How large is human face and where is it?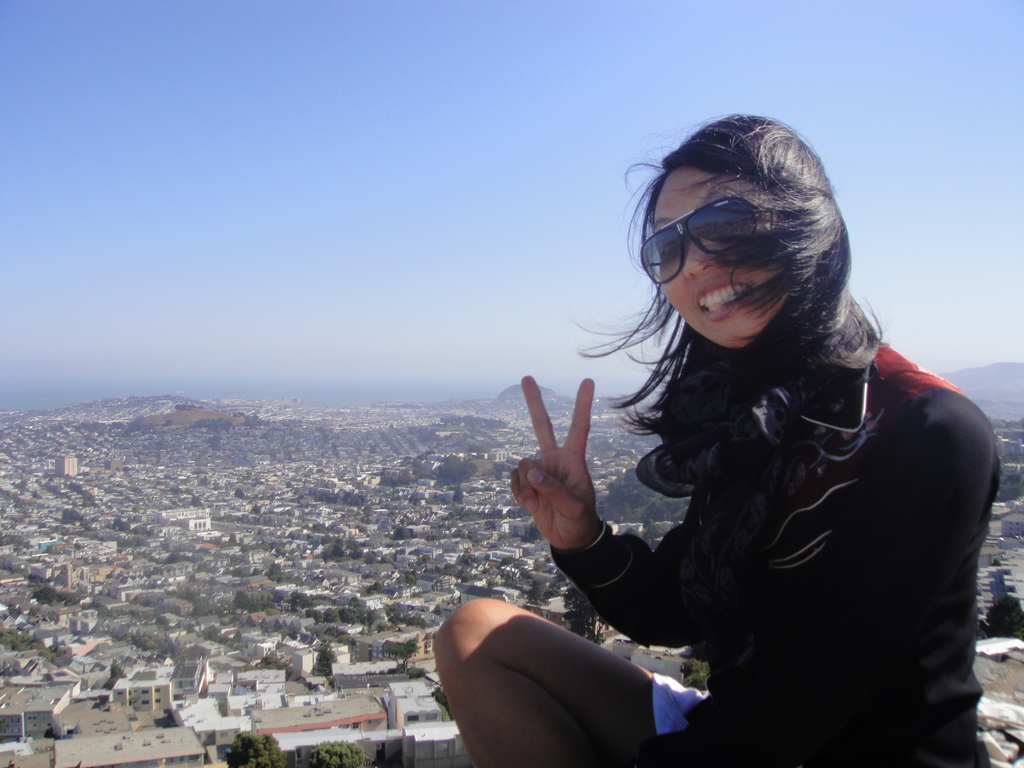
Bounding box: region(649, 168, 789, 349).
